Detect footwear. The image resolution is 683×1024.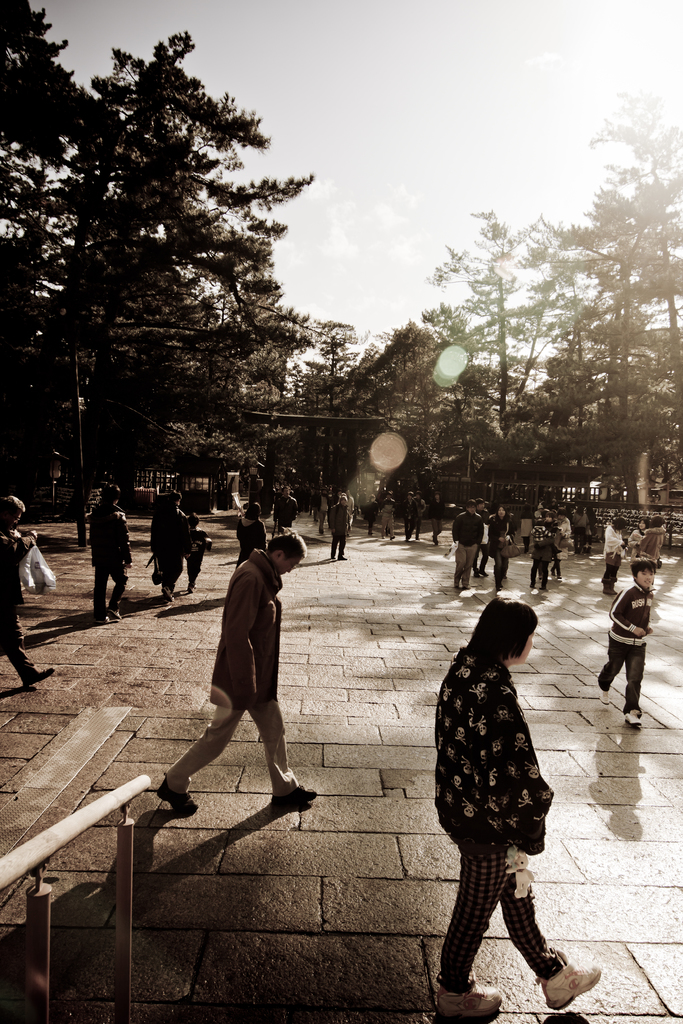
detection(545, 949, 605, 1008).
